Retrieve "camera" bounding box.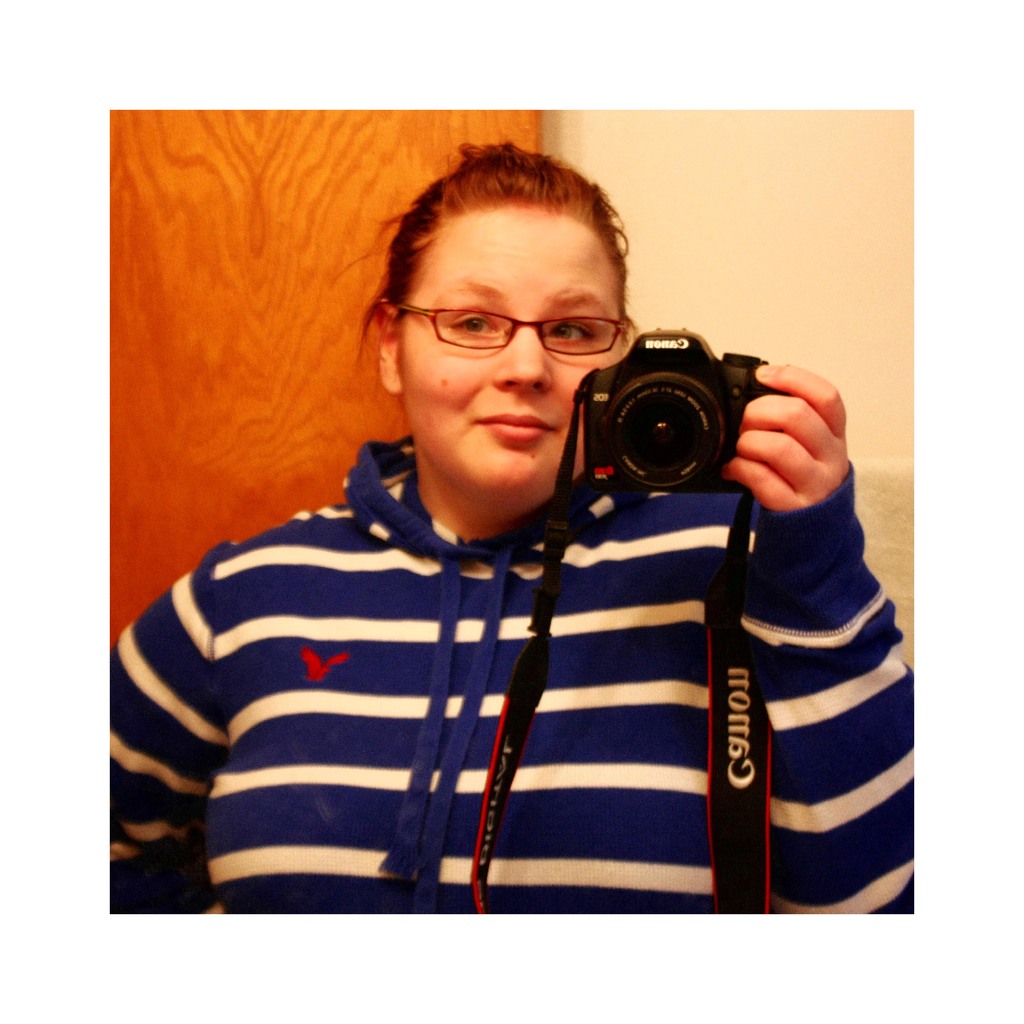
Bounding box: <box>571,328,754,494</box>.
